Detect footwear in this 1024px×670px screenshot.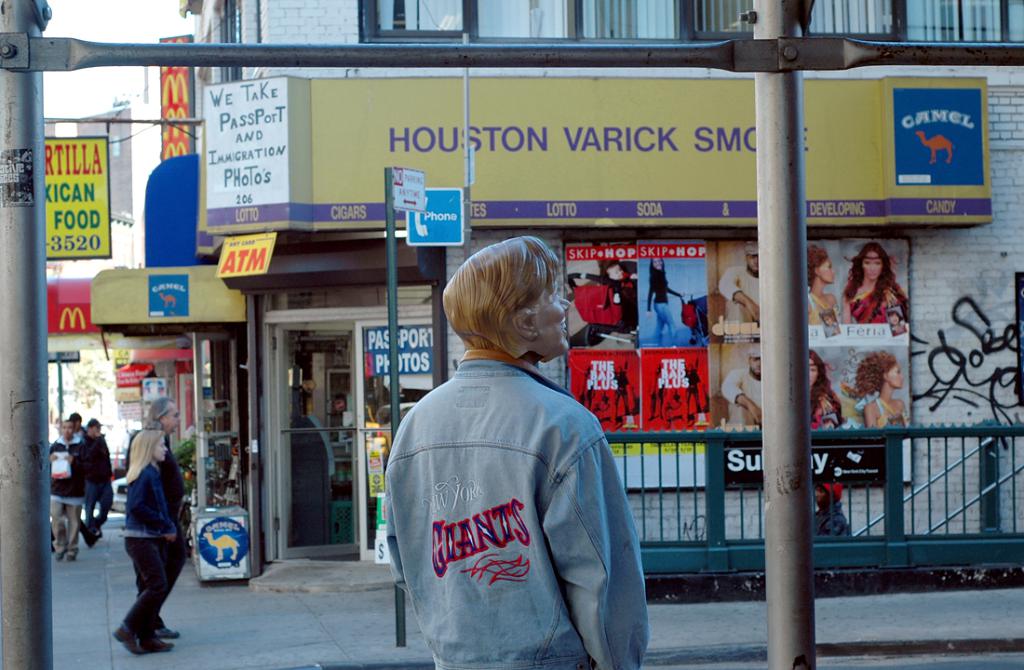
Detection: x1=113 y1=625 x2=143 y2=655.
